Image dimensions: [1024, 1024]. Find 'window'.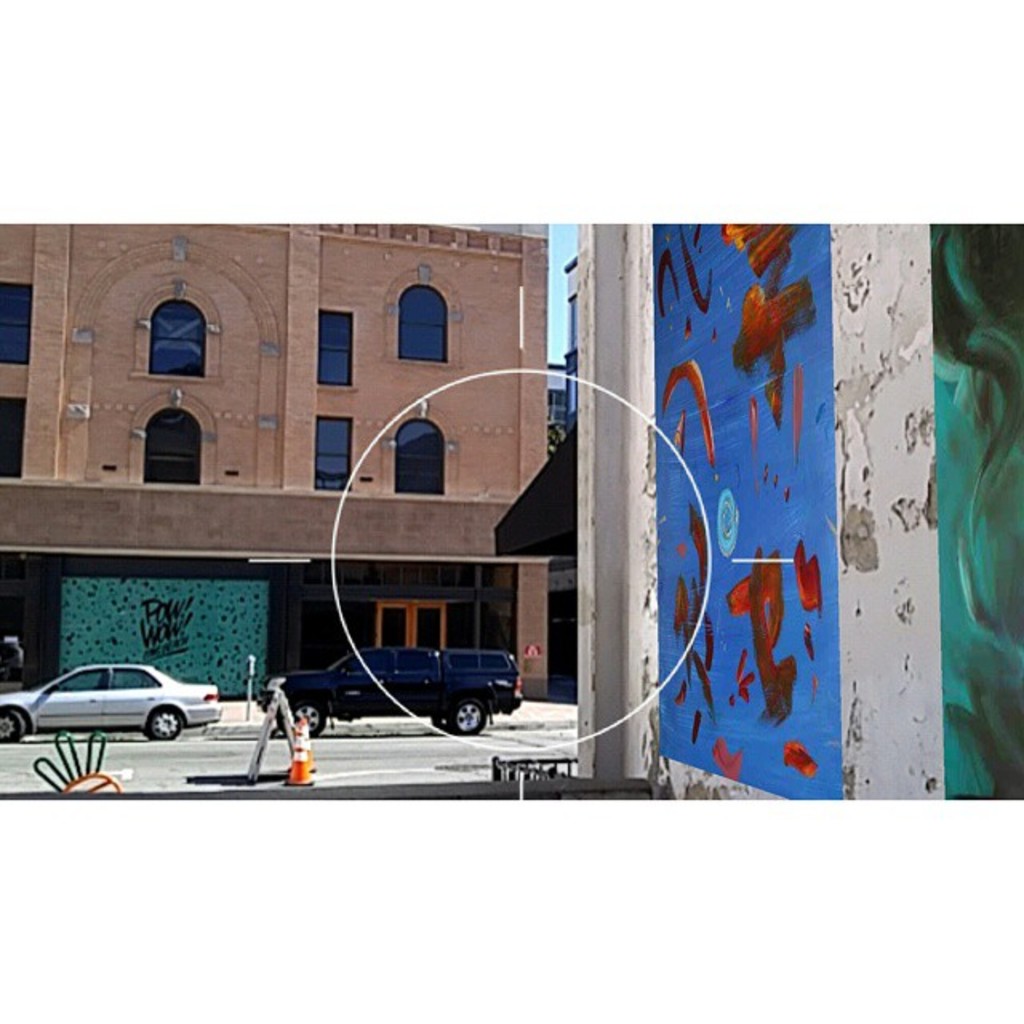
[0,390,24,482].
